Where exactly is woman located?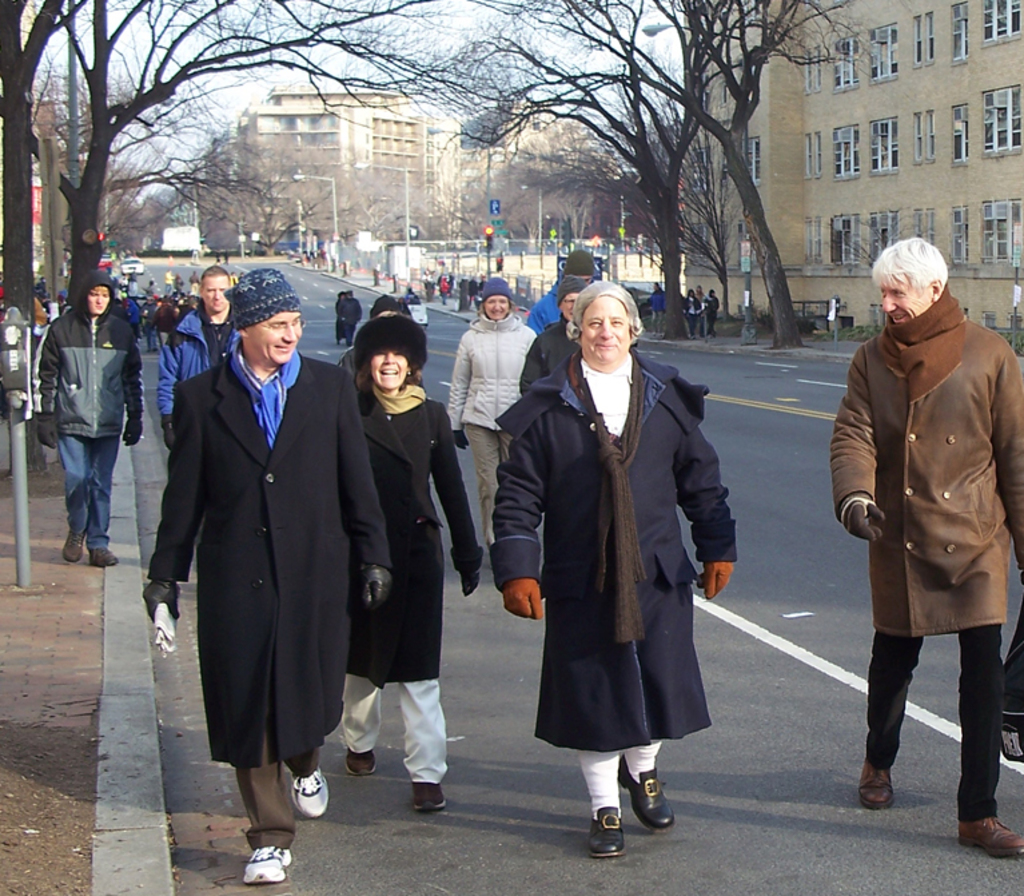
Its bounding box is box=[495, 284, 725, 847].
